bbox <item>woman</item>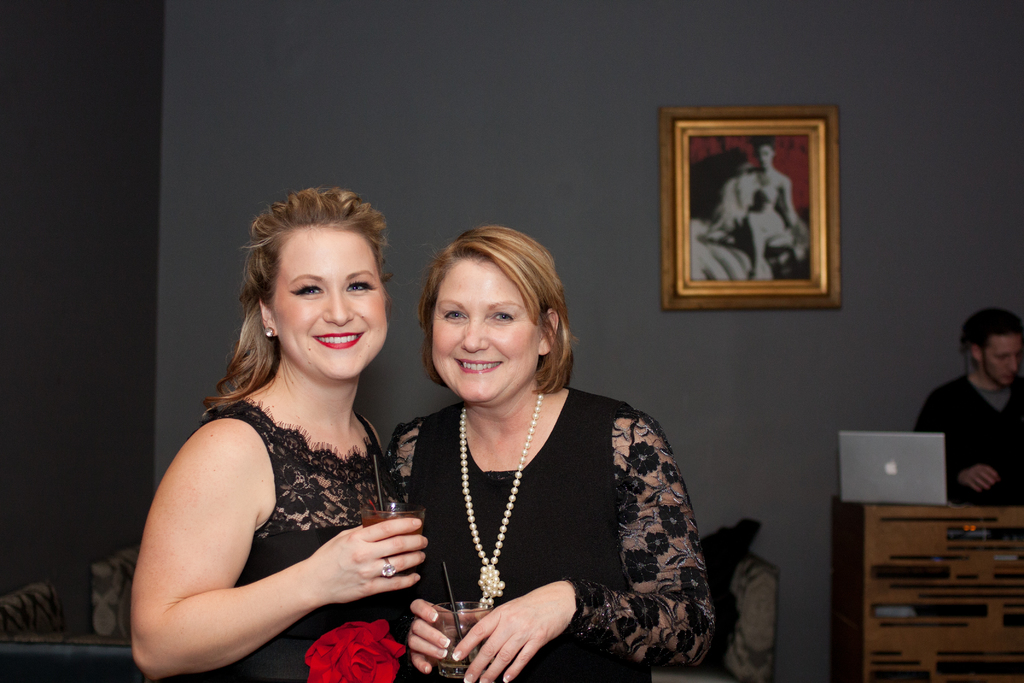
(120, 185, 436, 682)
